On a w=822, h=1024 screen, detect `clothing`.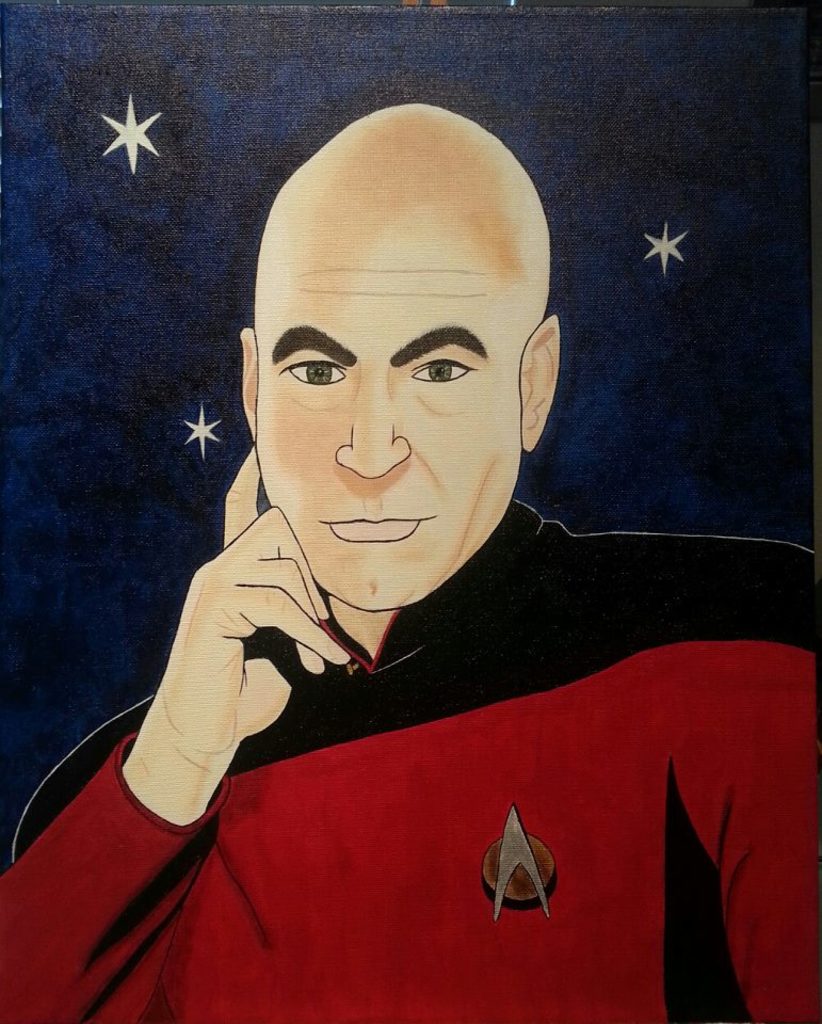
crop(0, 503, 821, 1023).
